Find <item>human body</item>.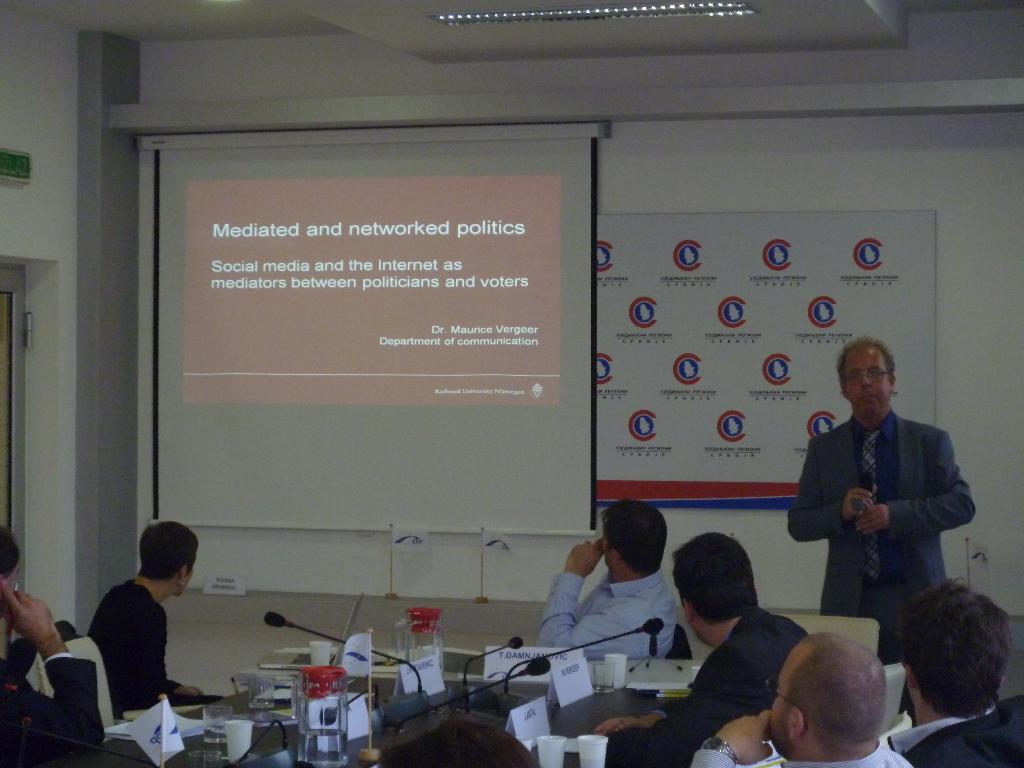
[x1=0, y1=577, x2=107, y2=751].
